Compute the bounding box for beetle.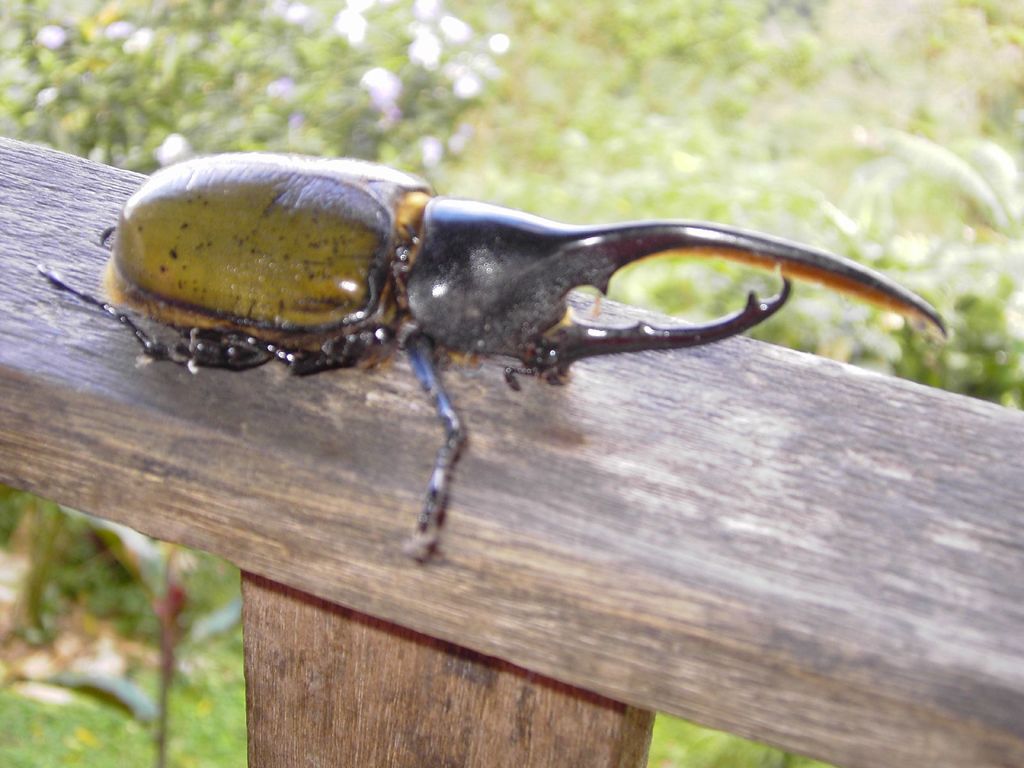
36, 119, 959, 584.
